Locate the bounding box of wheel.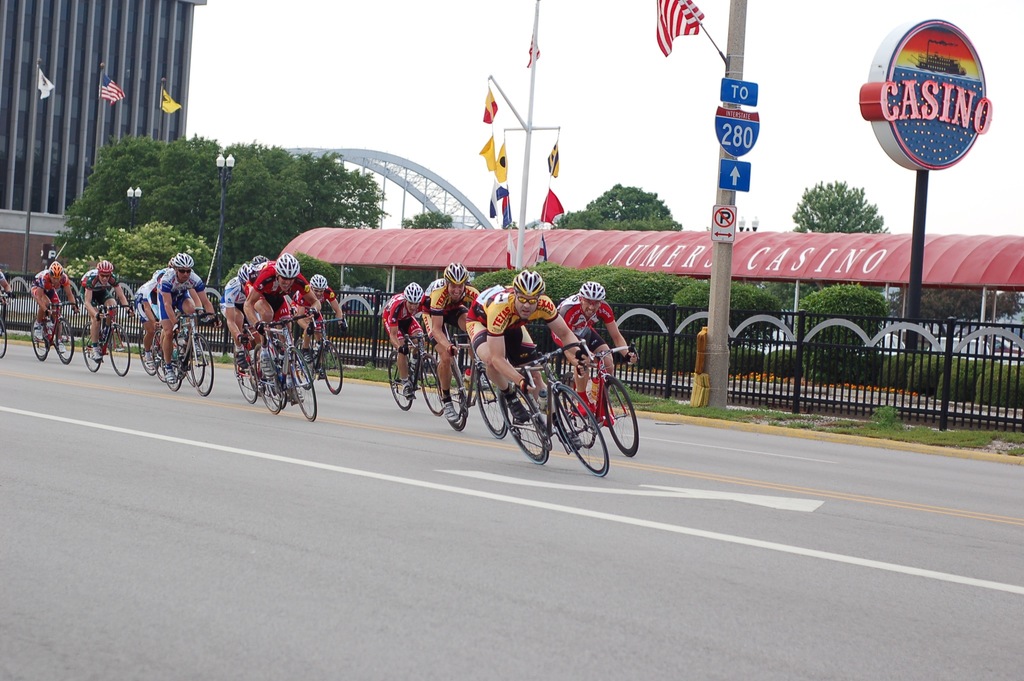
Bounding box: 601:377:640:455.
